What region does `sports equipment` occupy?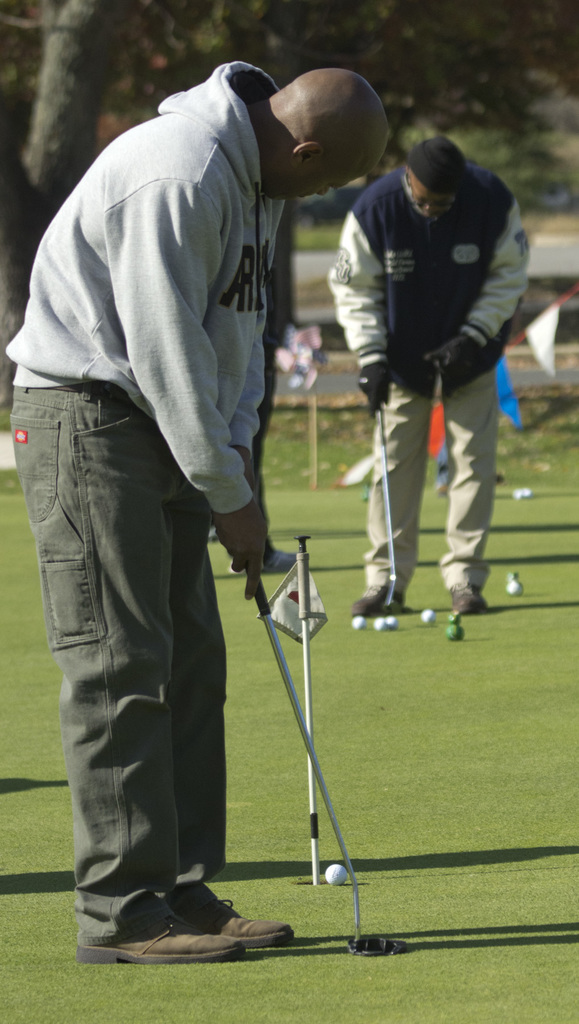
BBox(248, 573, 395, 954).
